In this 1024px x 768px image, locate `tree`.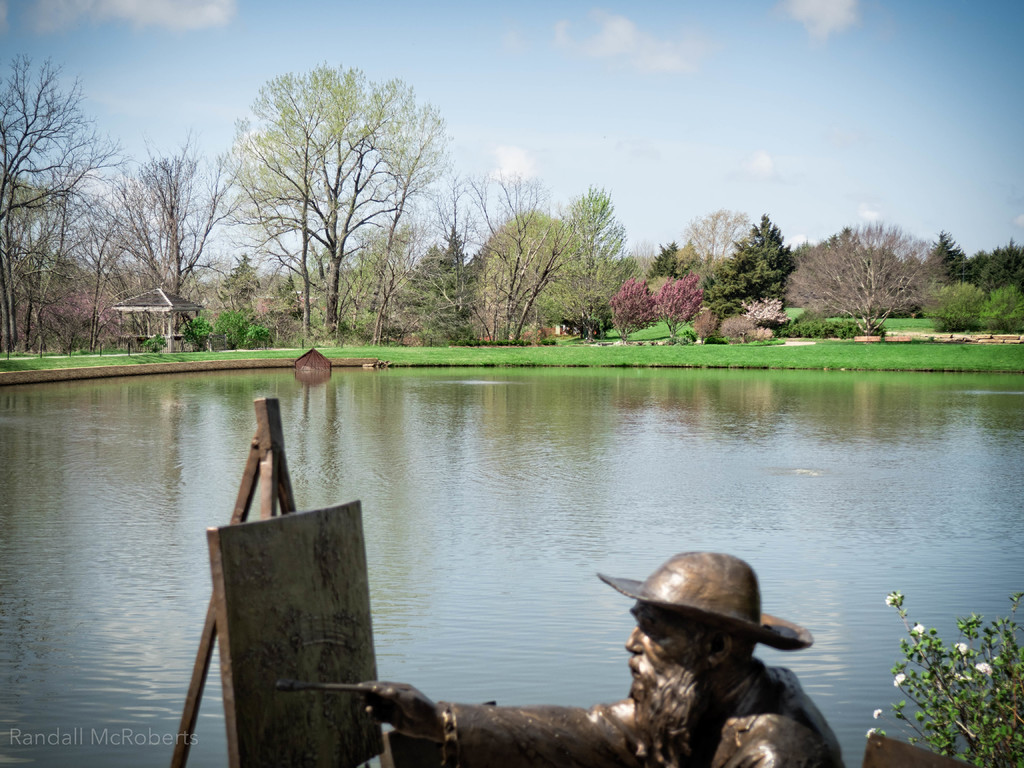
Bounding box: 806, 207, 949, 331.
